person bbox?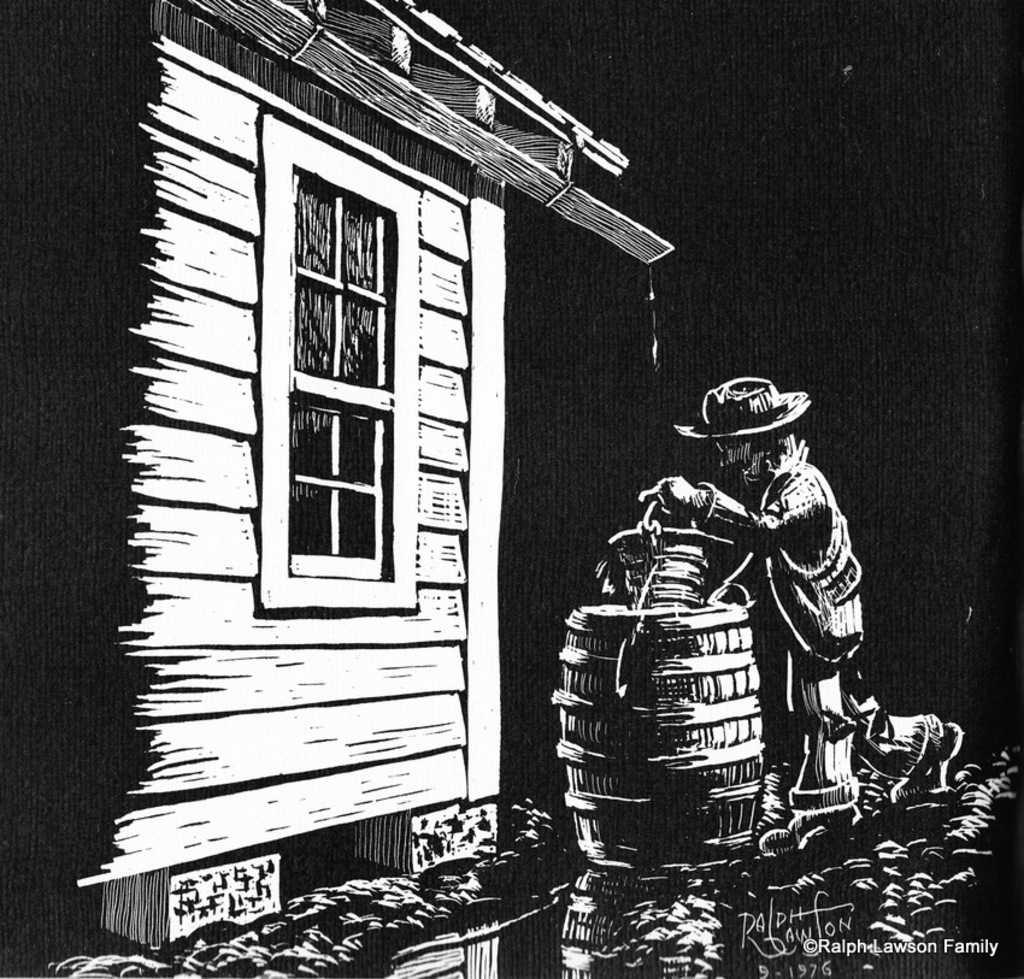
631/376/959/853
